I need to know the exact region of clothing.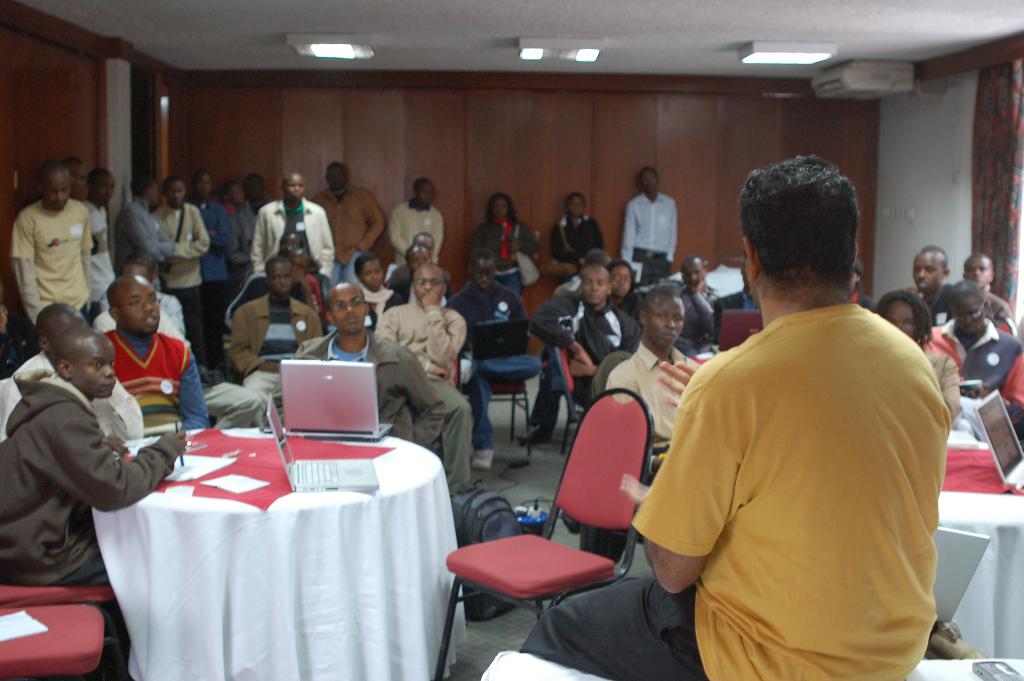
Region: 3,204,88,324.
